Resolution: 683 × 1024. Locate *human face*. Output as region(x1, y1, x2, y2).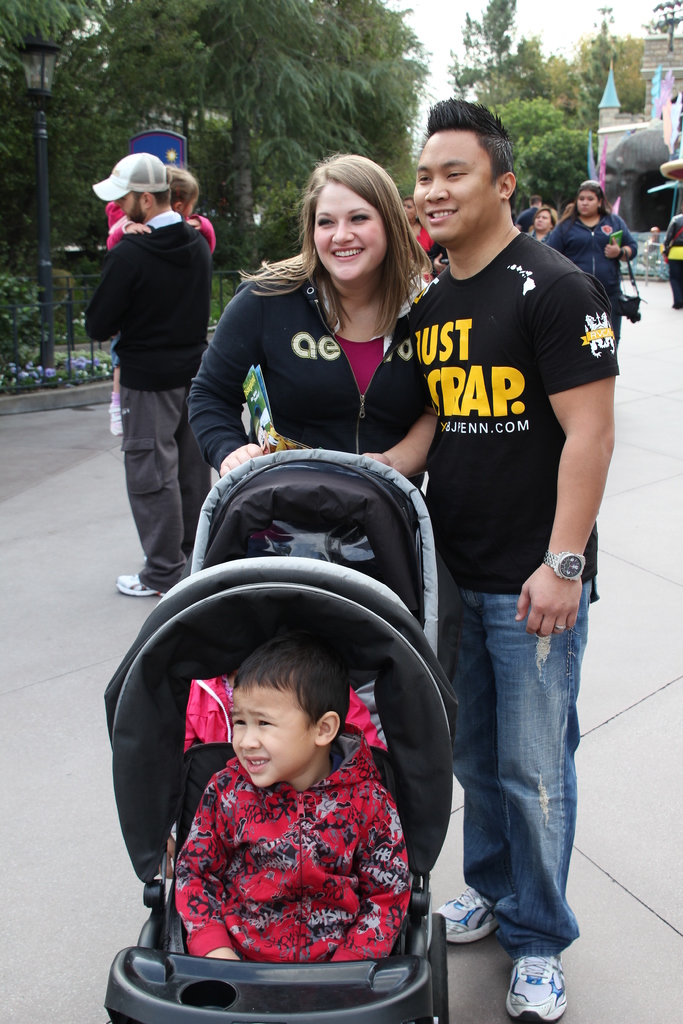
region(532, 202, 550, 234).
